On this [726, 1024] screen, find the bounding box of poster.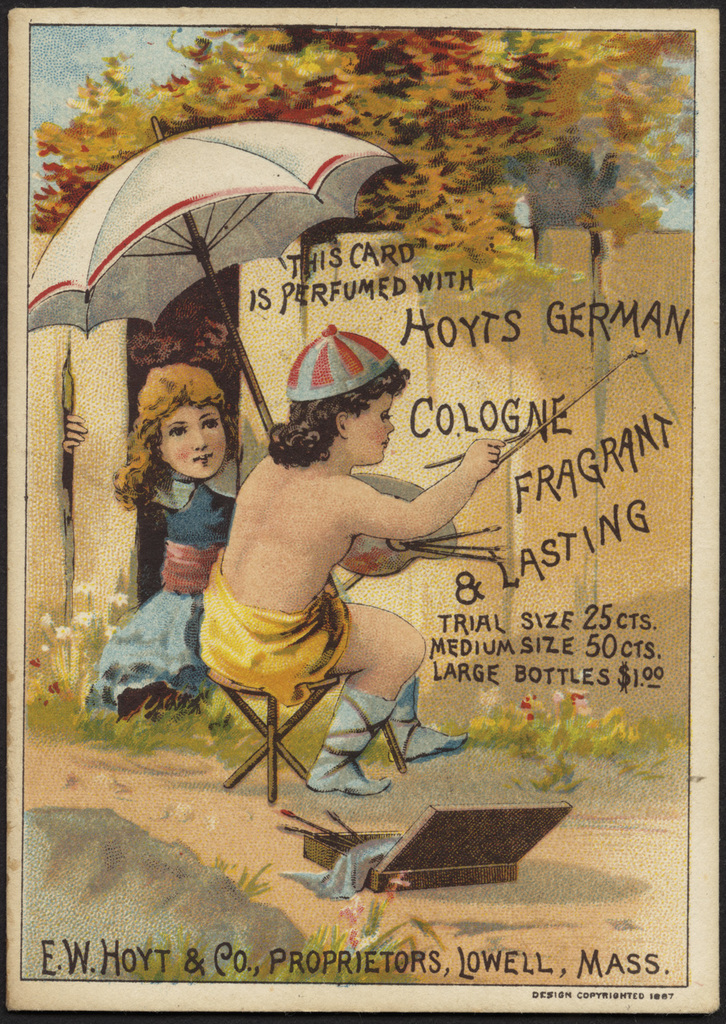
Bounding box: select_region(0, 48, 691, 969).
